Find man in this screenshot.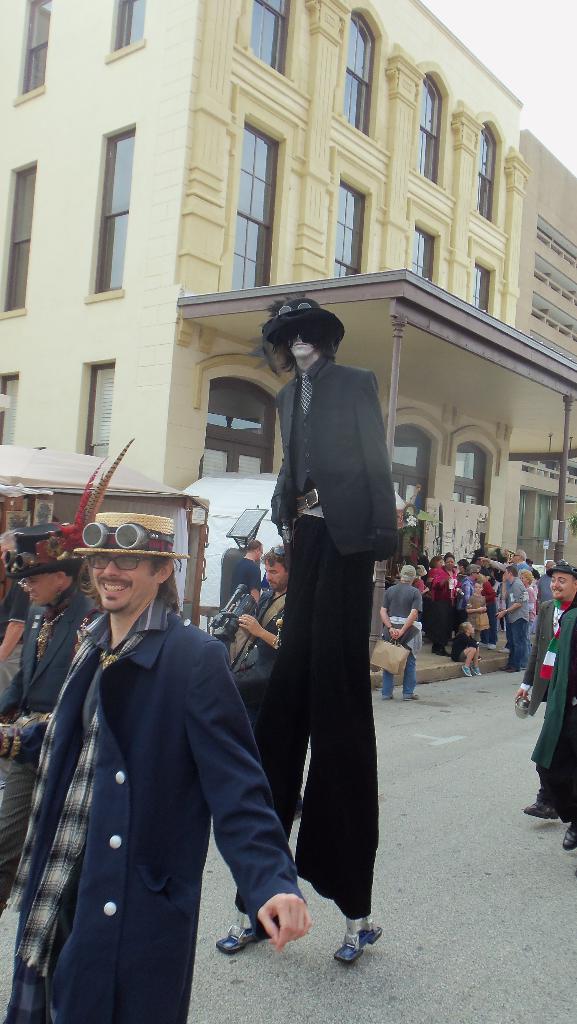
The bounding box for man is x1=230 y1=539 x2=261 y2=602.
